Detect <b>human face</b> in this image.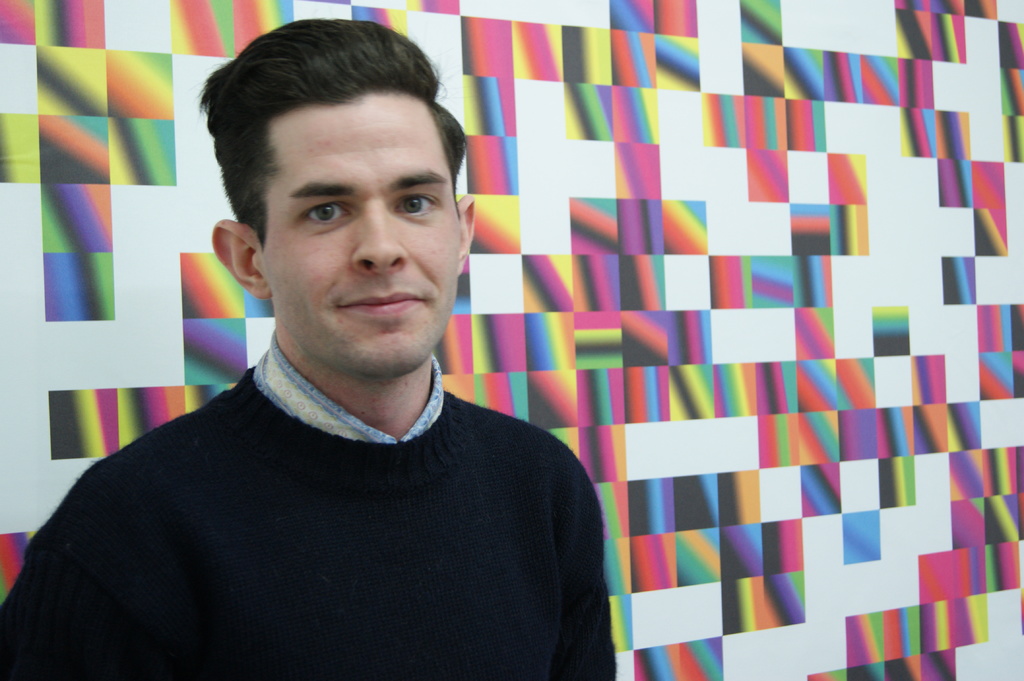
Detection: (x1=262, y1=92, x2=459, y2=377).
